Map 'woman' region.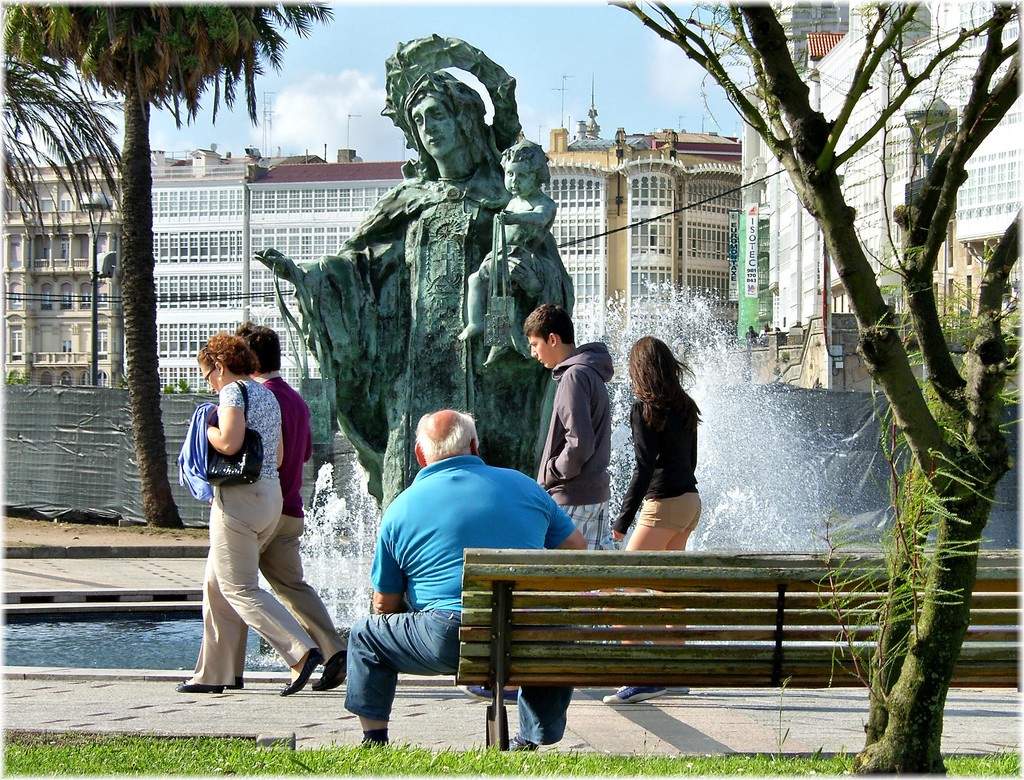
Mapped to locate(252, 71, 577, 547).
